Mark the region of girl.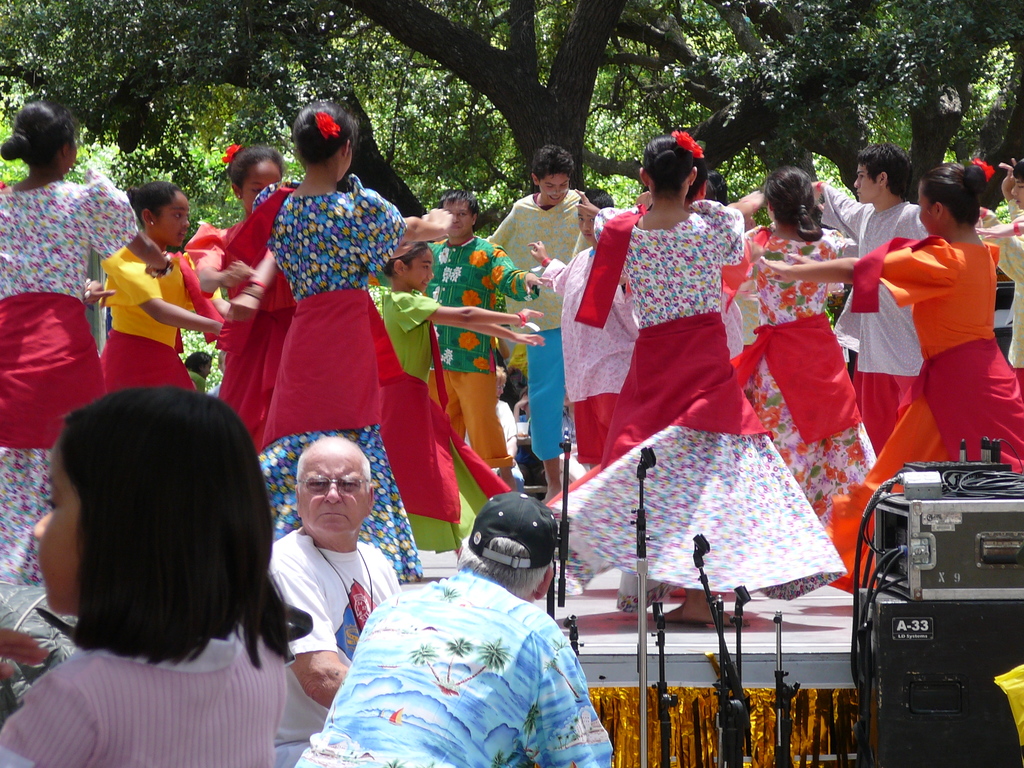
Region: bbox=(758, 157, 1023, 593).
